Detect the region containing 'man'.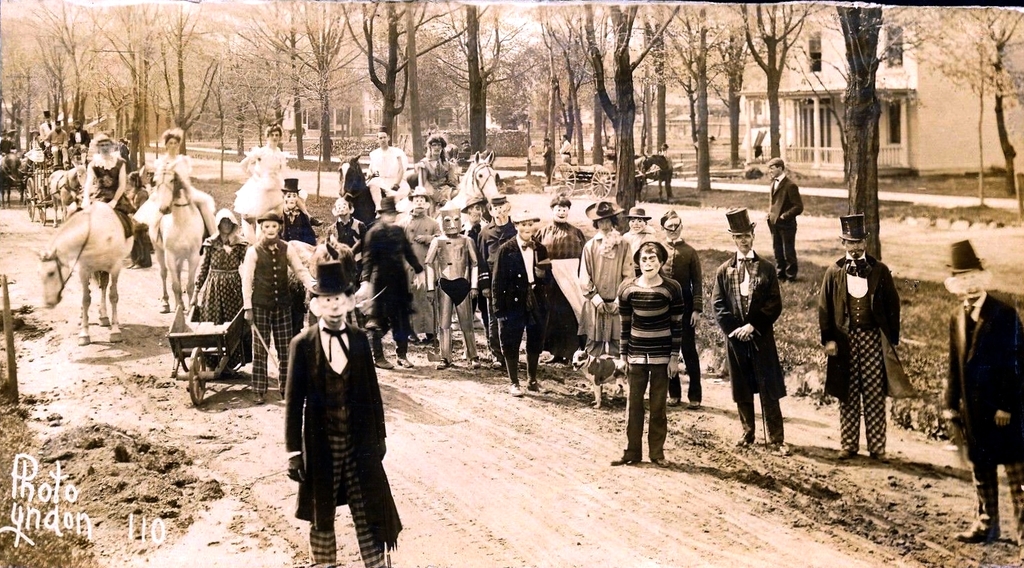
(416,132,461,200).
